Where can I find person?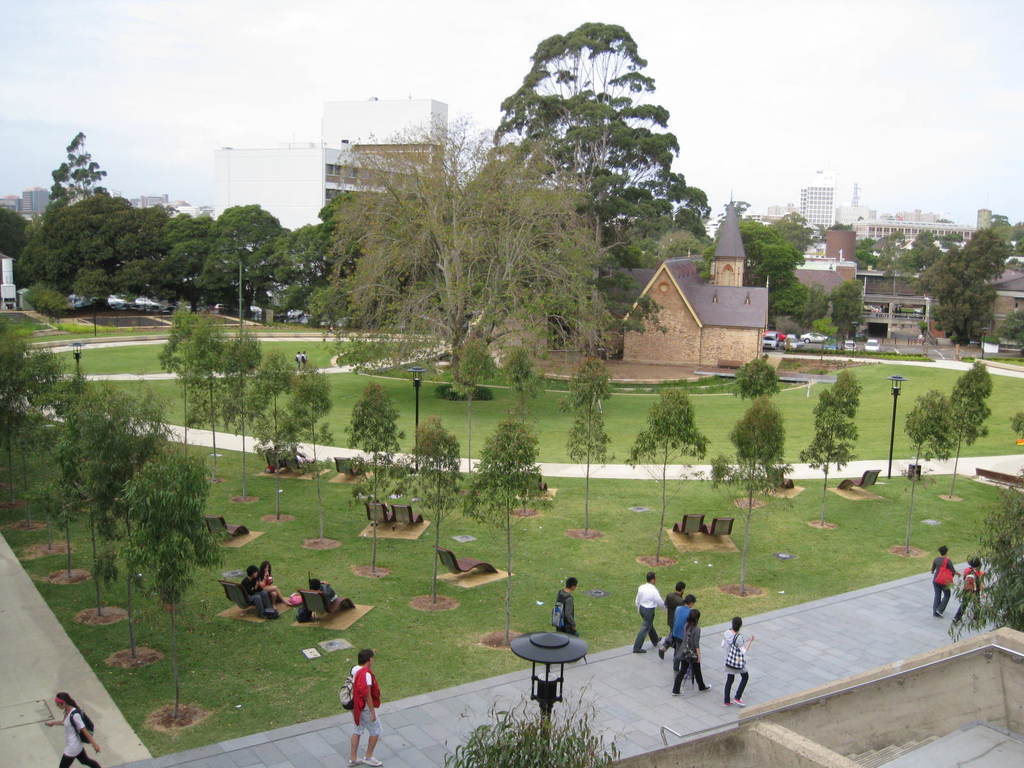
You can find it at left=44, top=691, right=102, bottom=767.
